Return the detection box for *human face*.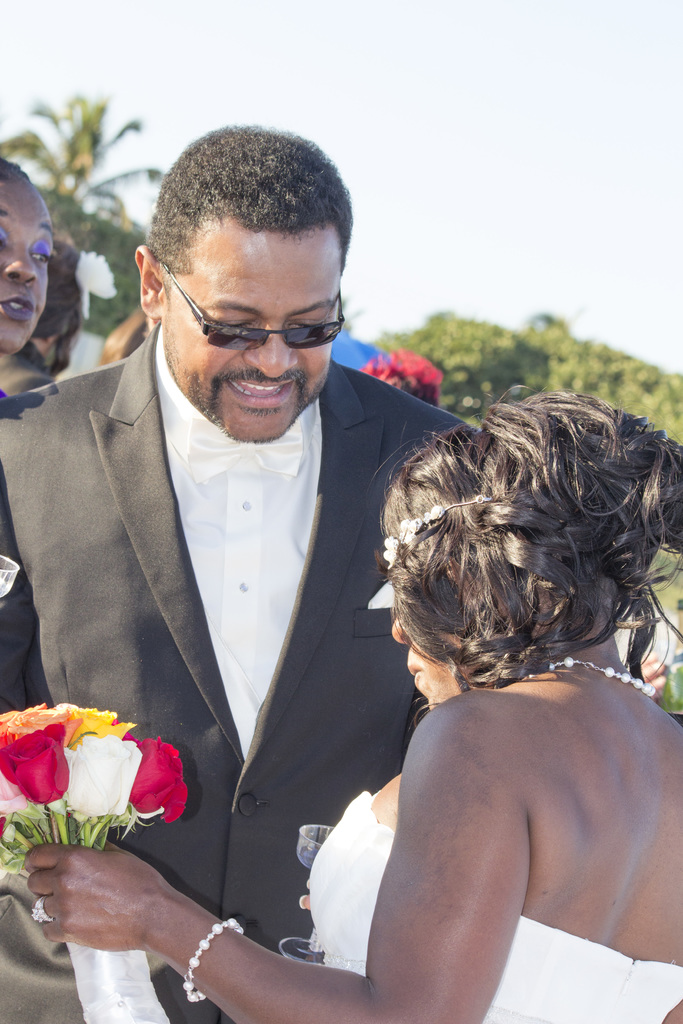
bbox(158, 211, 340, 437).
